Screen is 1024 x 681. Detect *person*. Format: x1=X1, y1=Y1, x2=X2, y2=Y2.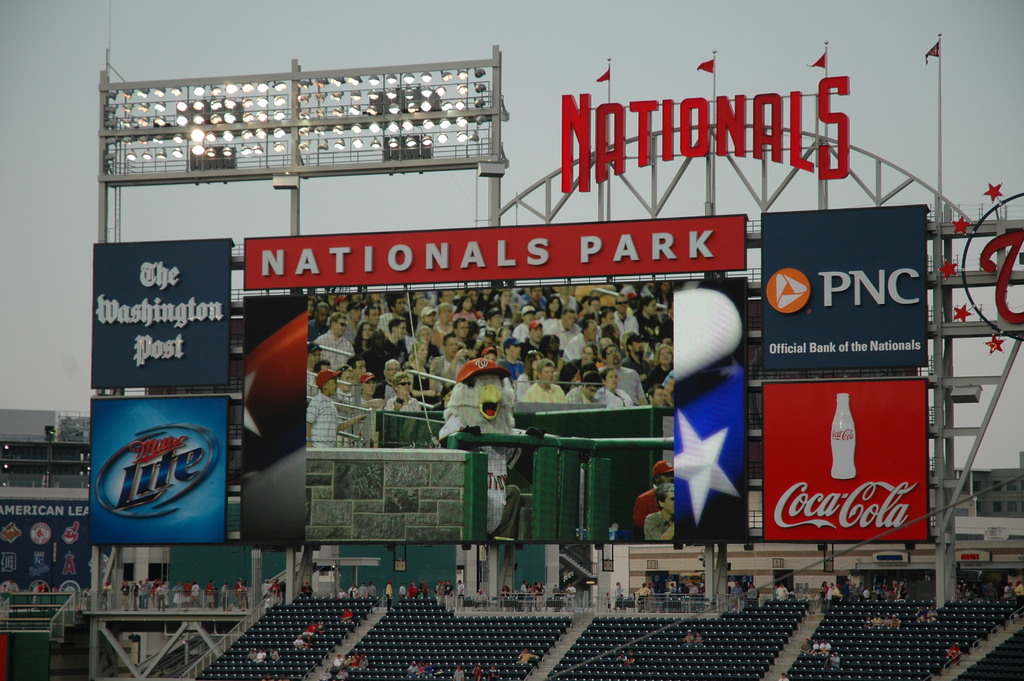
x1=529, y1=361, x2=564, y2=406.
